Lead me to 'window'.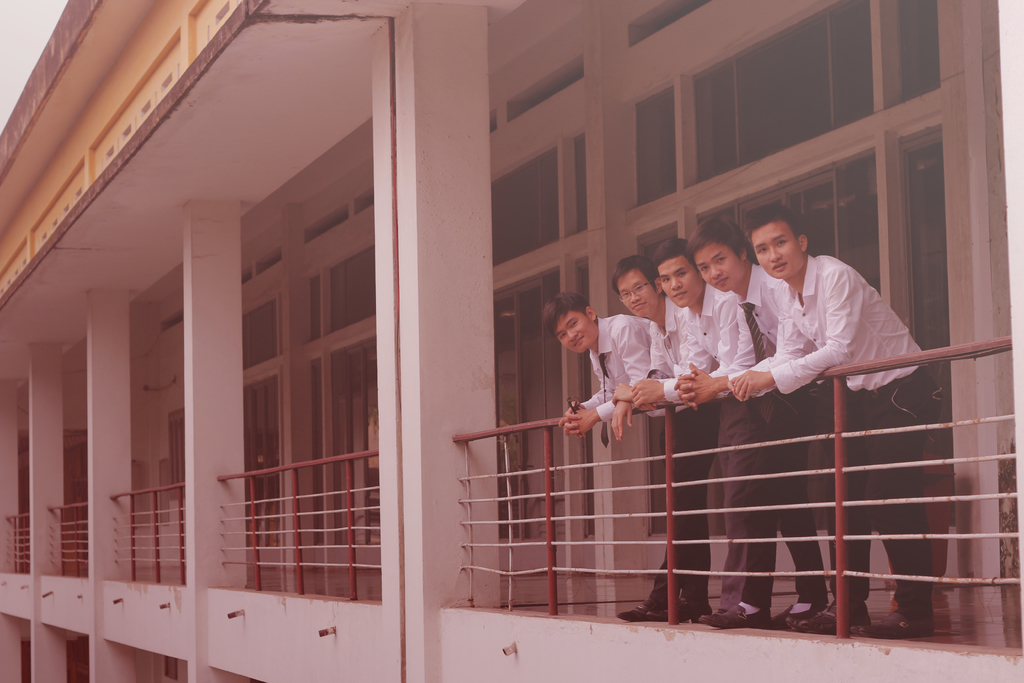
Lead to rect(307, 276, 321, 343).
